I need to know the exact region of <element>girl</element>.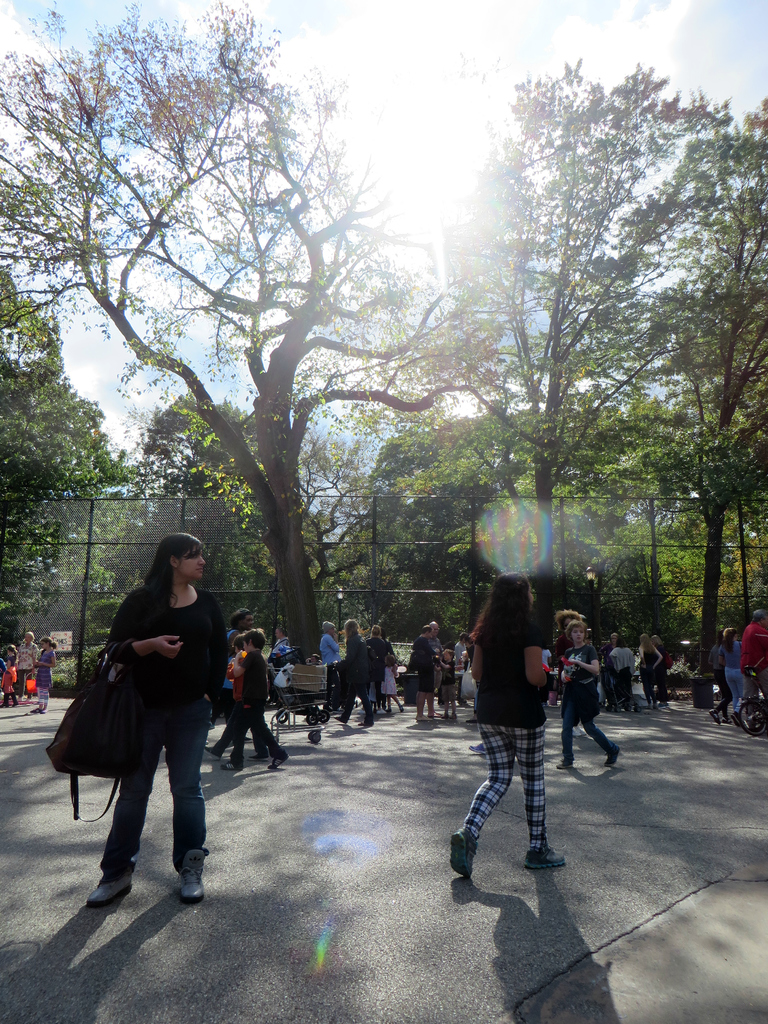
Region: left=67, top=530, right=231, bottom=927.
